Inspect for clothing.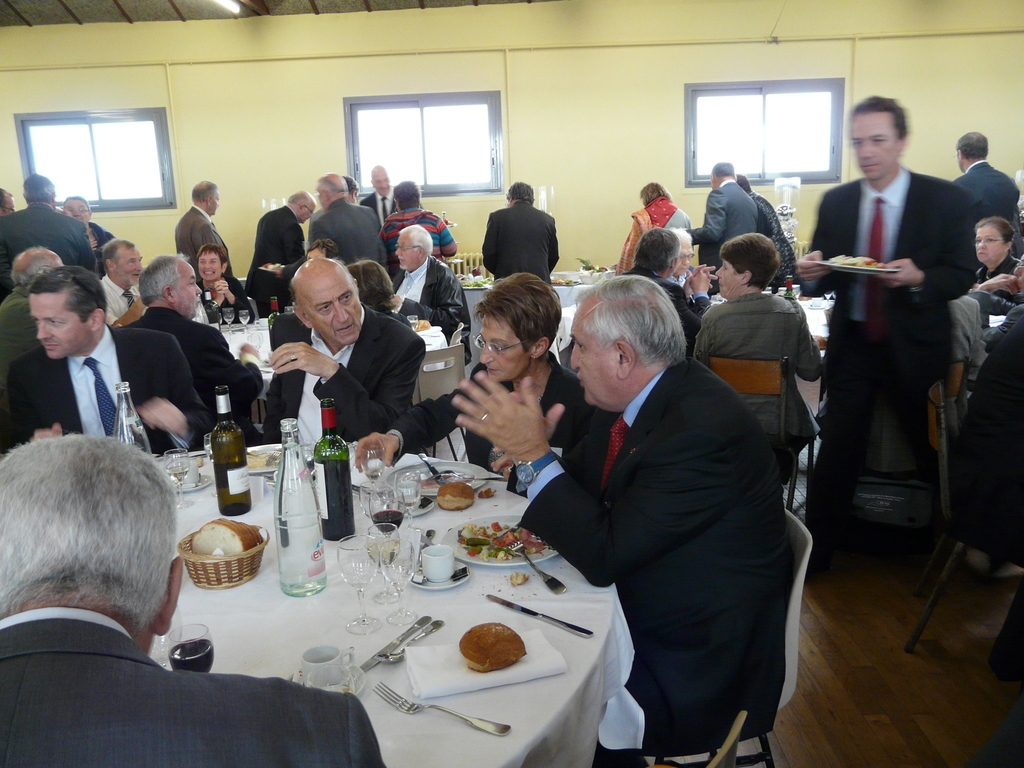
Inspection: Rect(0, 607, 382, 767).
